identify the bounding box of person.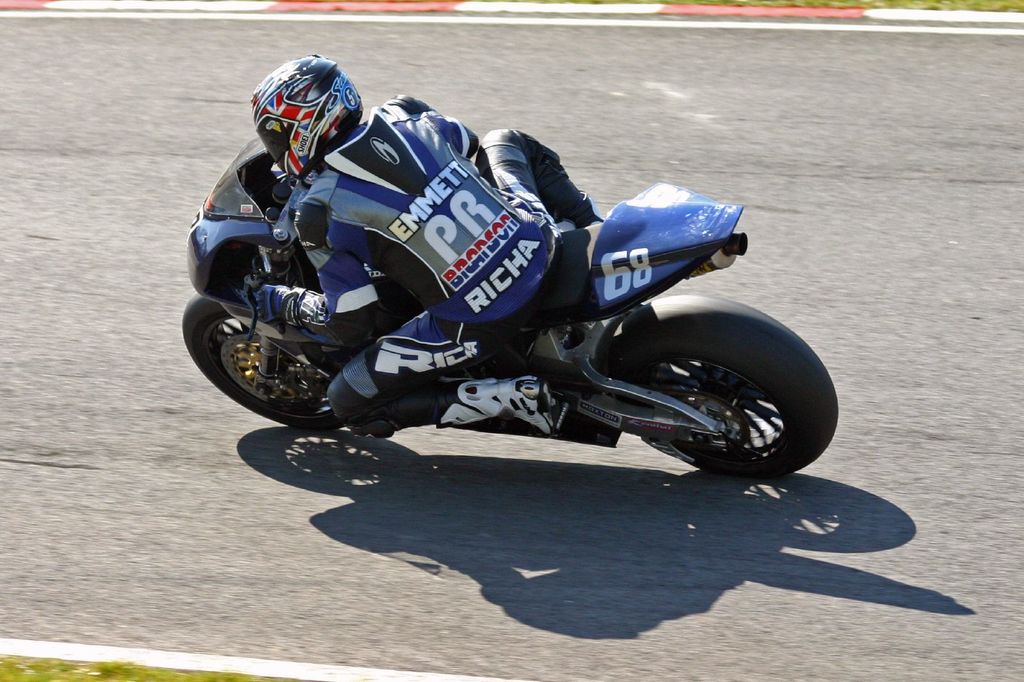
box(218, 67, 651, 431).
